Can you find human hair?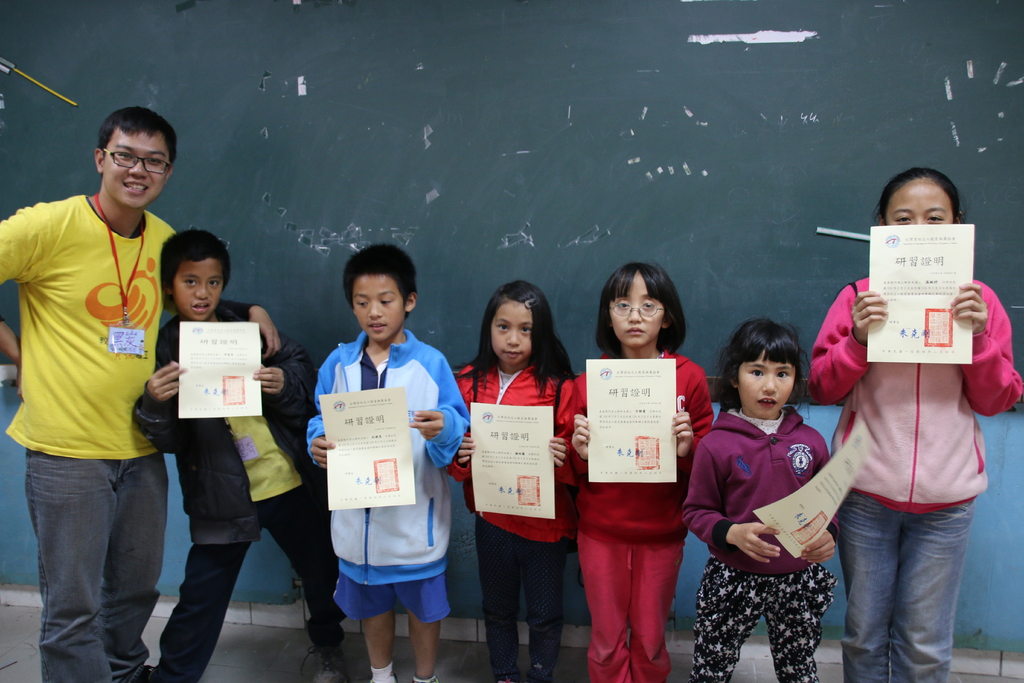
Yes, bounding box: <region>719, 318, 803, 413</region>.
